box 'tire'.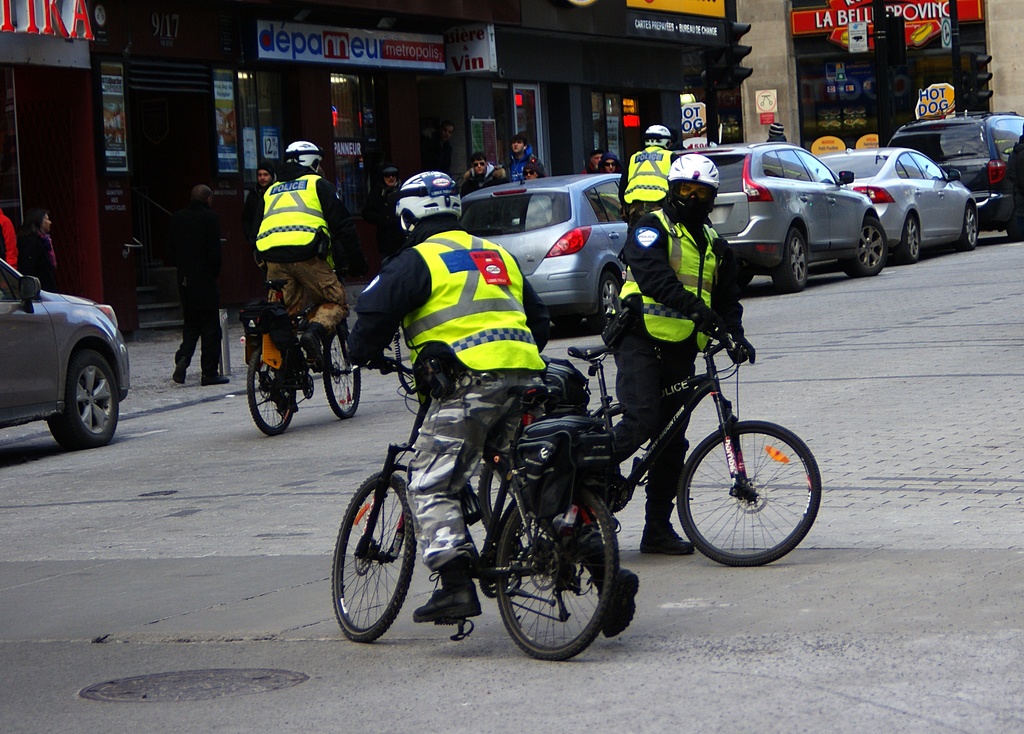
left=317, top=324, right=365, bottom=422.
